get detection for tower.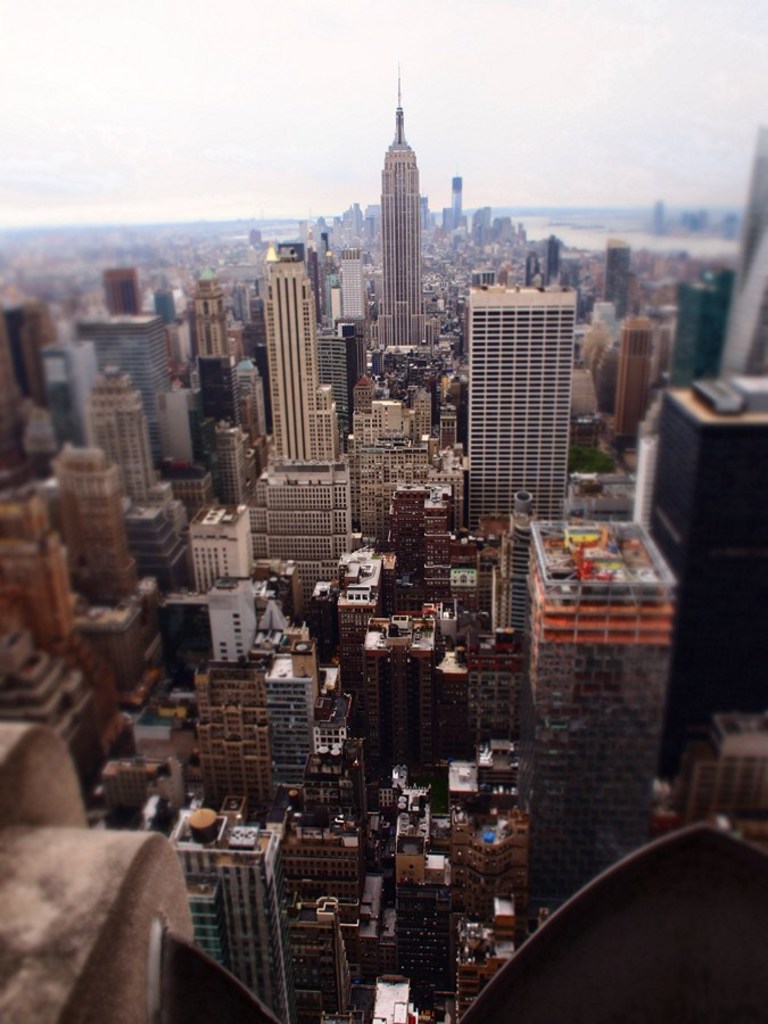
Detection: box(184, 654, 275, 826).
